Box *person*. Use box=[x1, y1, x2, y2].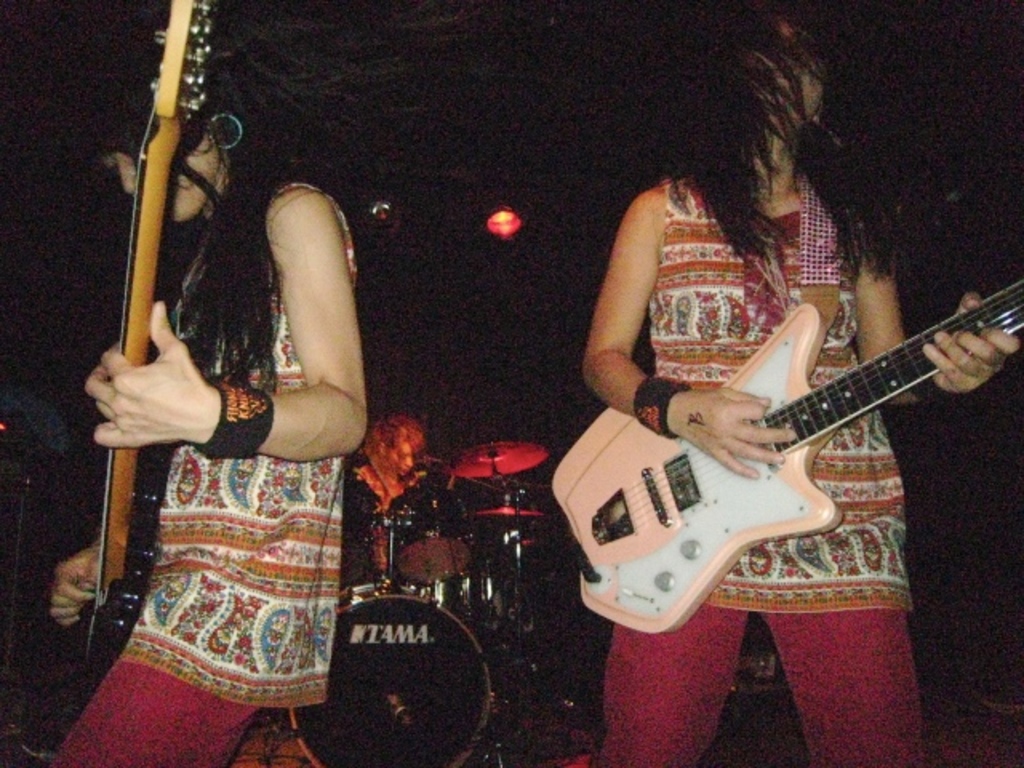
box=[358, 414, 435, 565].
